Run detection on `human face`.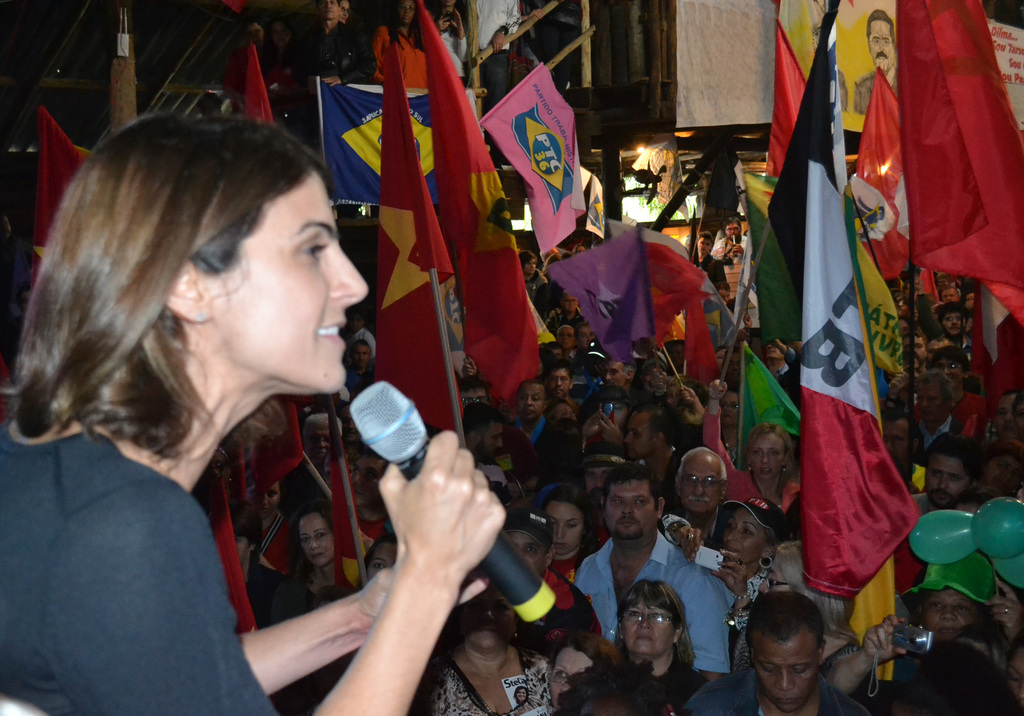
Result: {"x1": 577, "y1": 245, "x2": 584, "y2": 251}.
